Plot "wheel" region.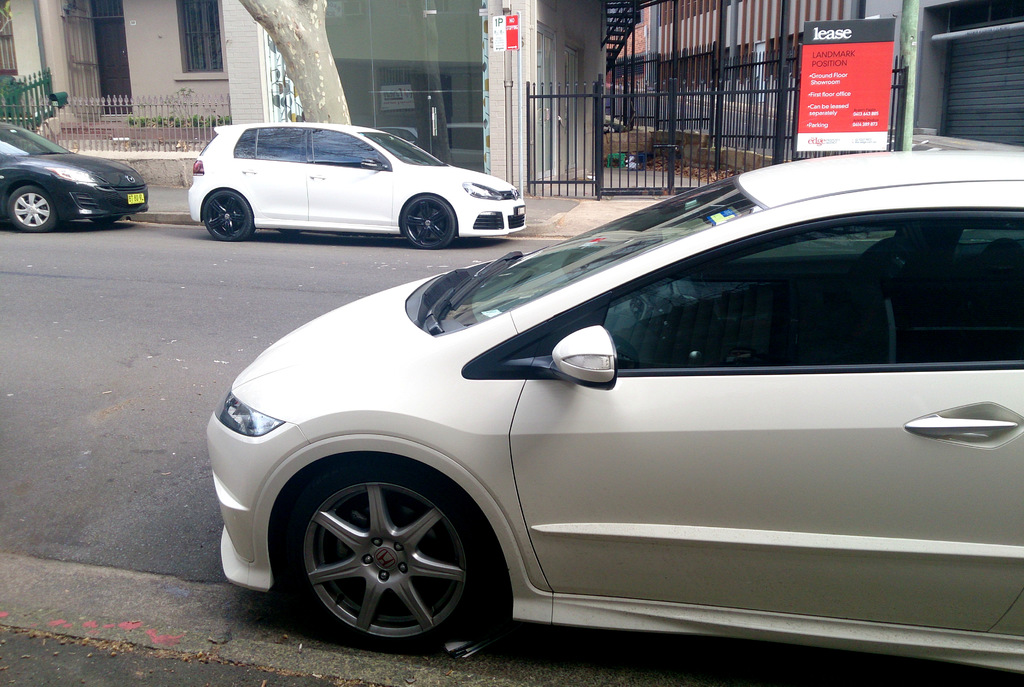
Plotted at l=400, t=195, r=459, b=248.
